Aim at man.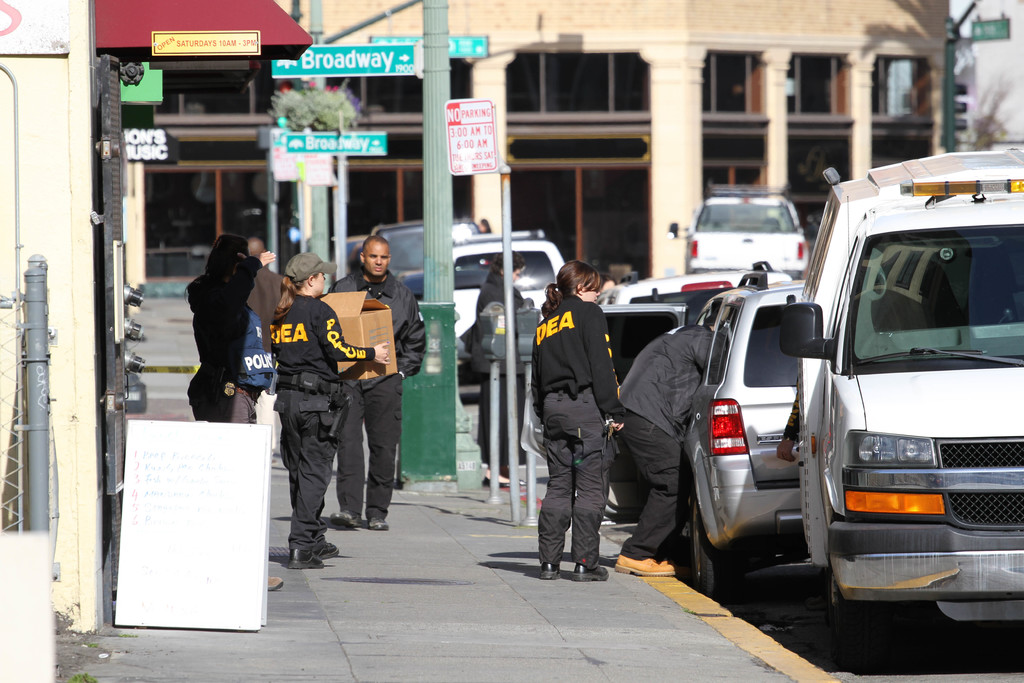
Aimed at [left=328, top=234, right=426, bottom=530].
